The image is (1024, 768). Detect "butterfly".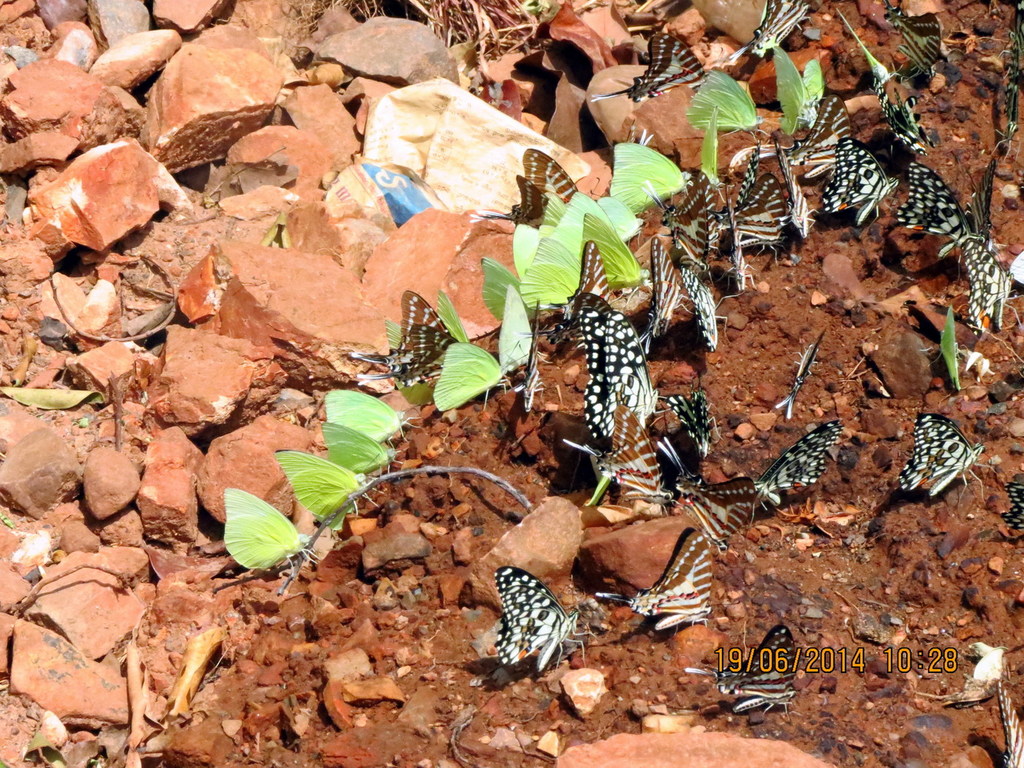
Detection: 592/298/658/440.
